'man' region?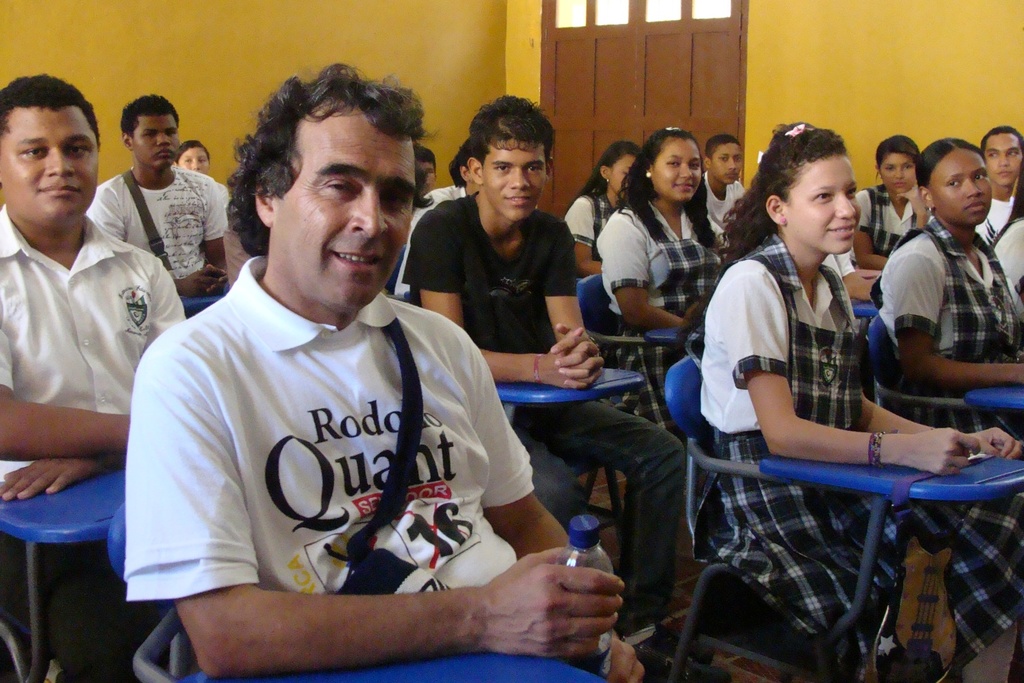
<bbox>0, 72, 190, 502</bbox>
